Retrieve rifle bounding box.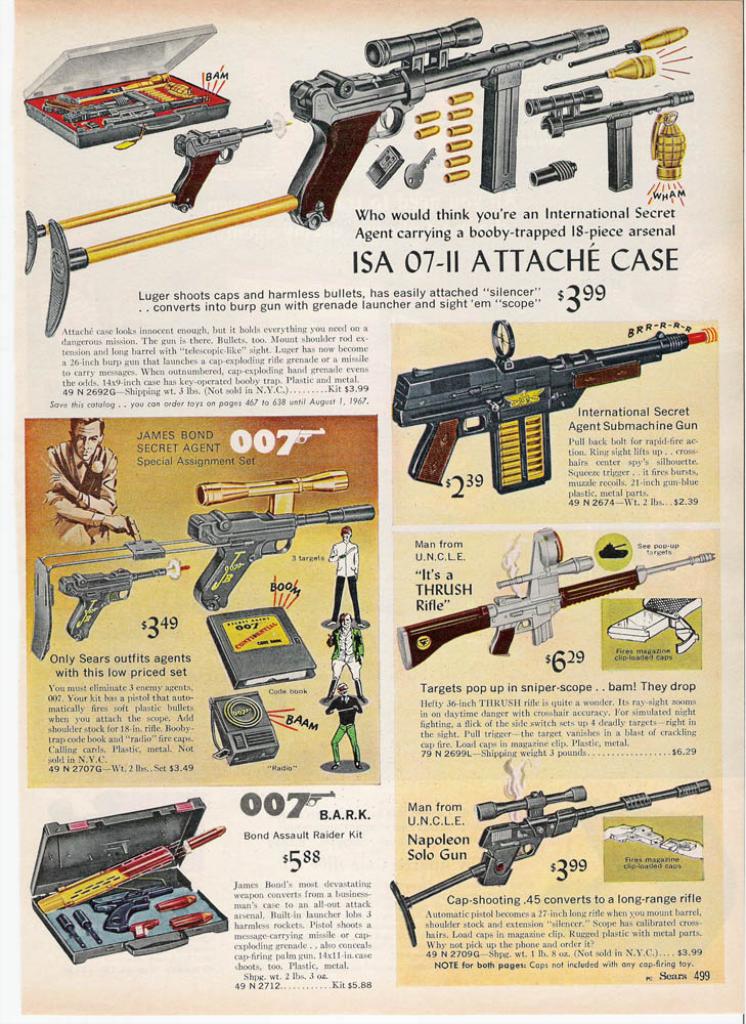
Bounding box: bbox=[519, 81, 698, 198].
